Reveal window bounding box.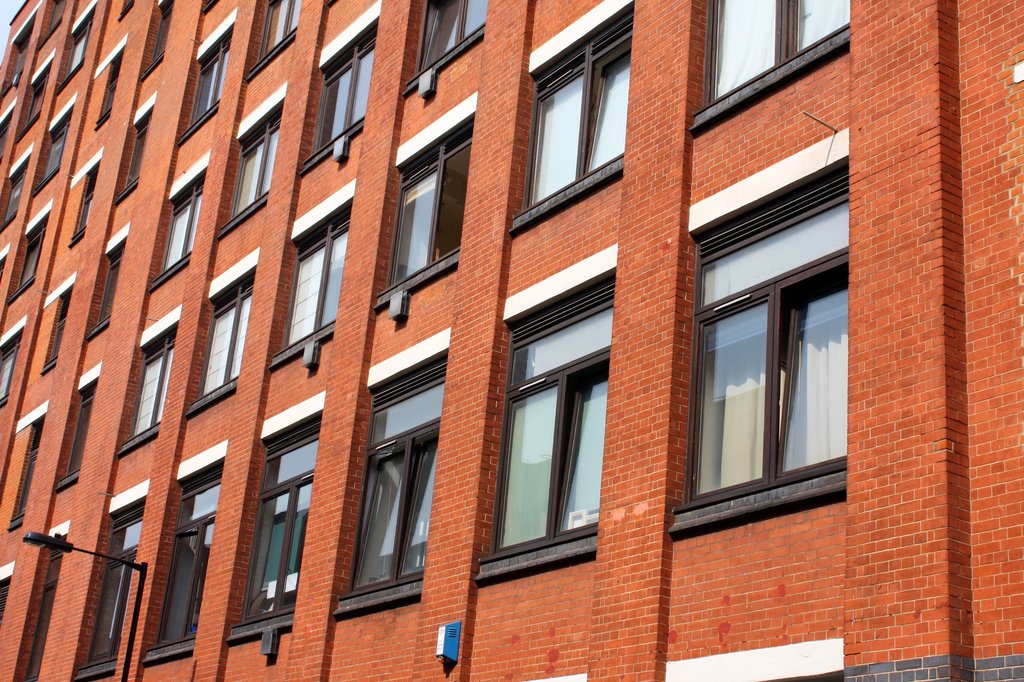
Revealed: x1=296 y1=3 x2=383 y2=174.
